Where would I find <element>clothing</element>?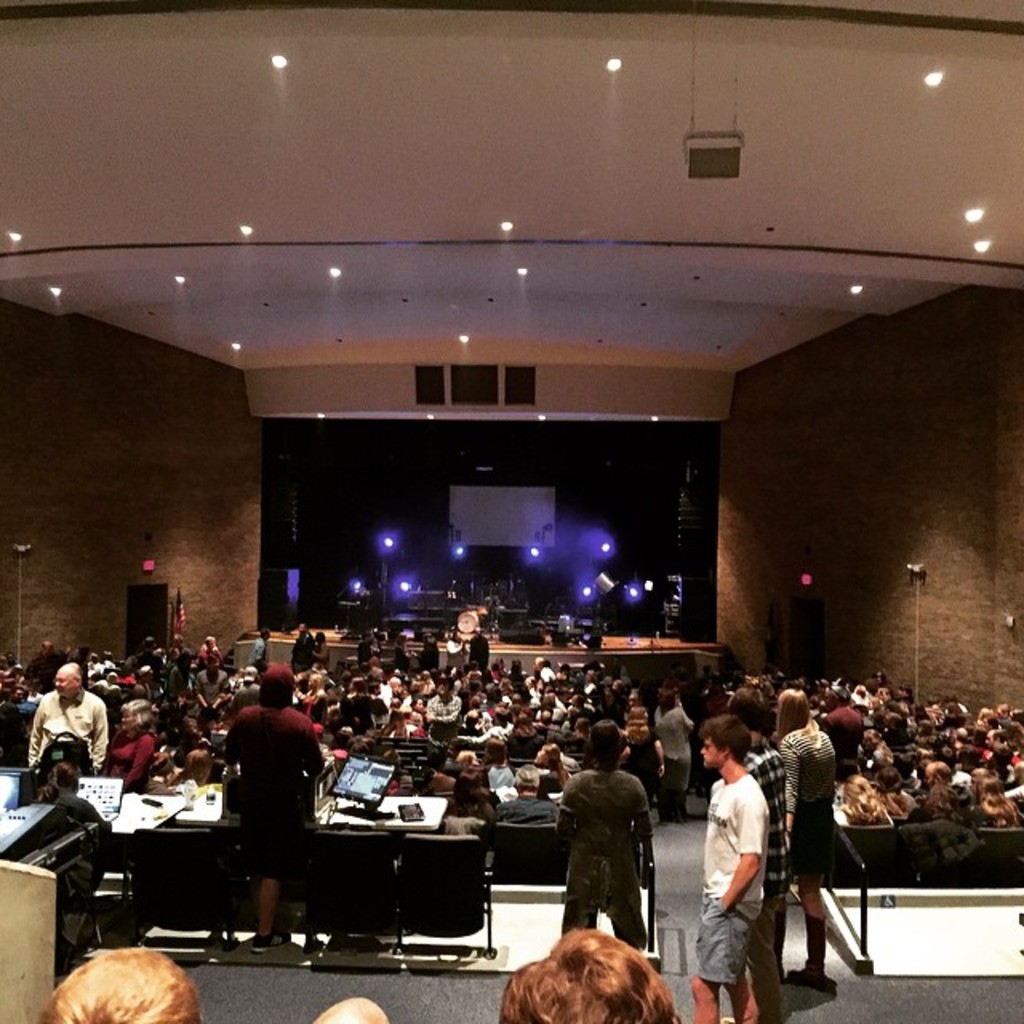
At <box>782,725,834,877</box>.
